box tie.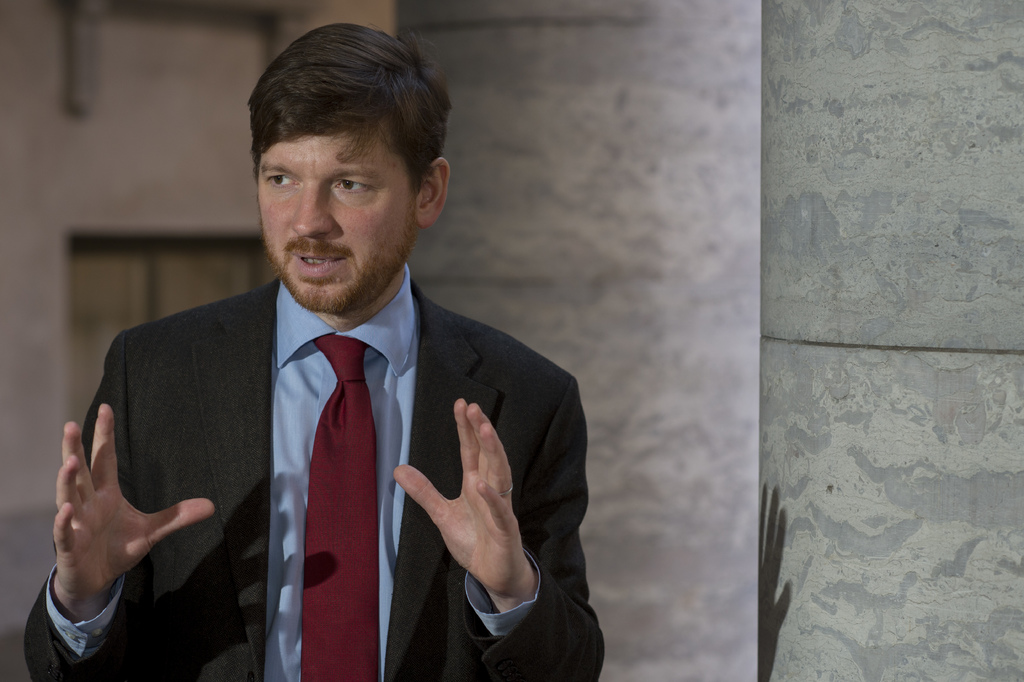
(304,335,378,681).
